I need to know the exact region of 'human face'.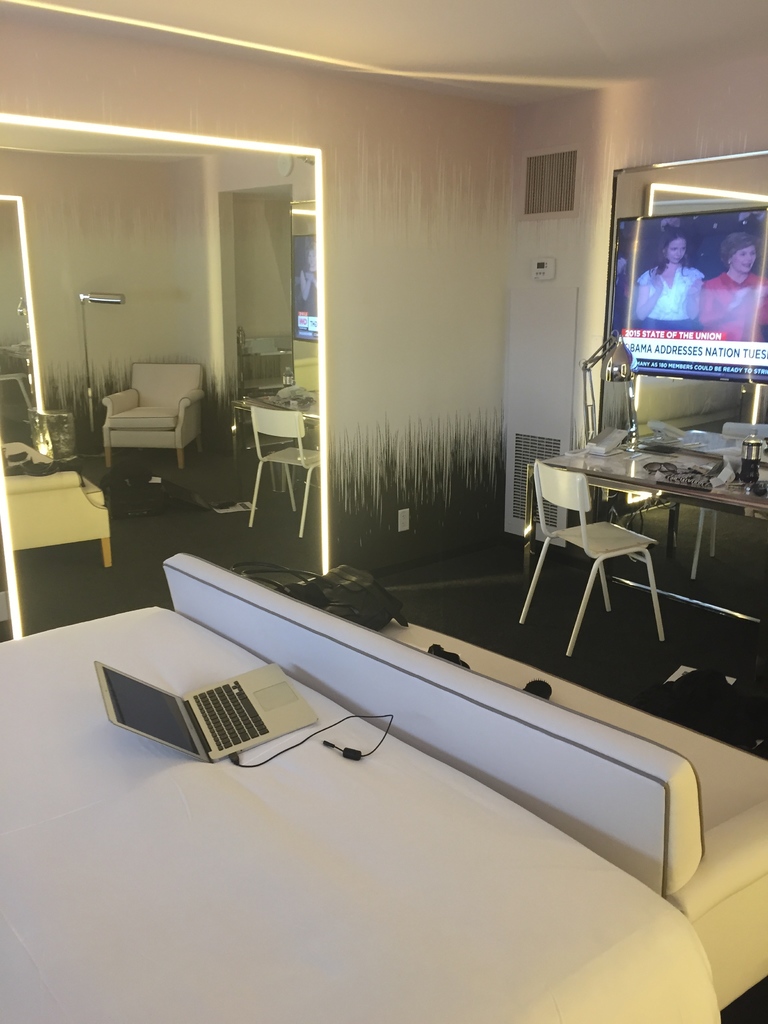
Region: box=[669, 238, 689, 266].
